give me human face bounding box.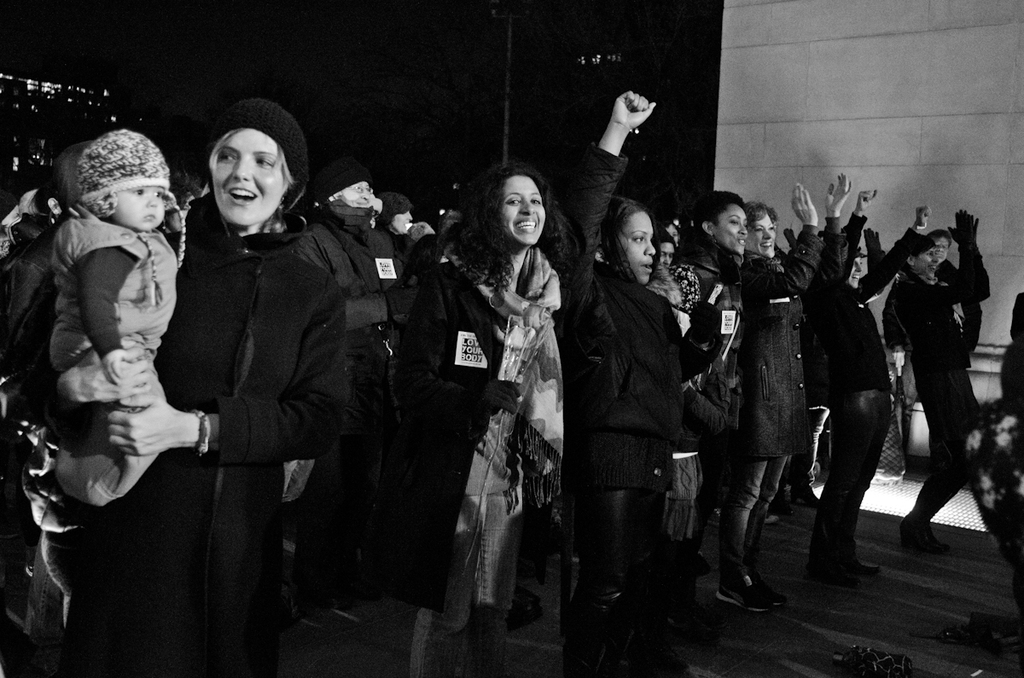
654, 240, 673, 268.
